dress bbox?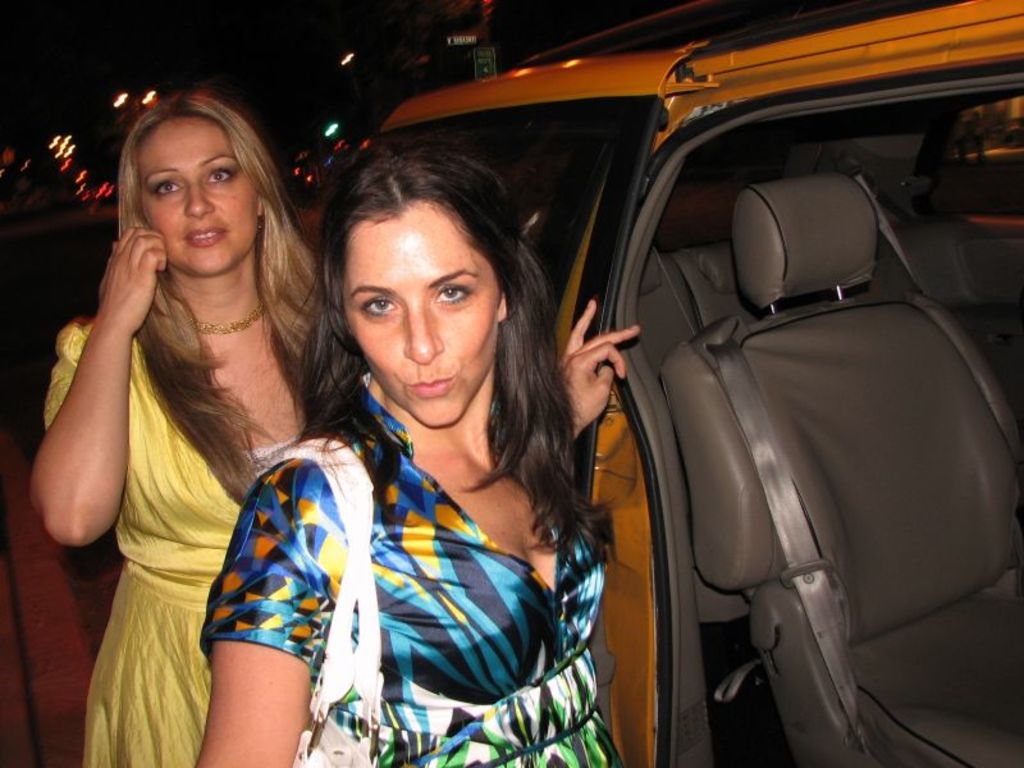
(42, 323, 297, 767)
